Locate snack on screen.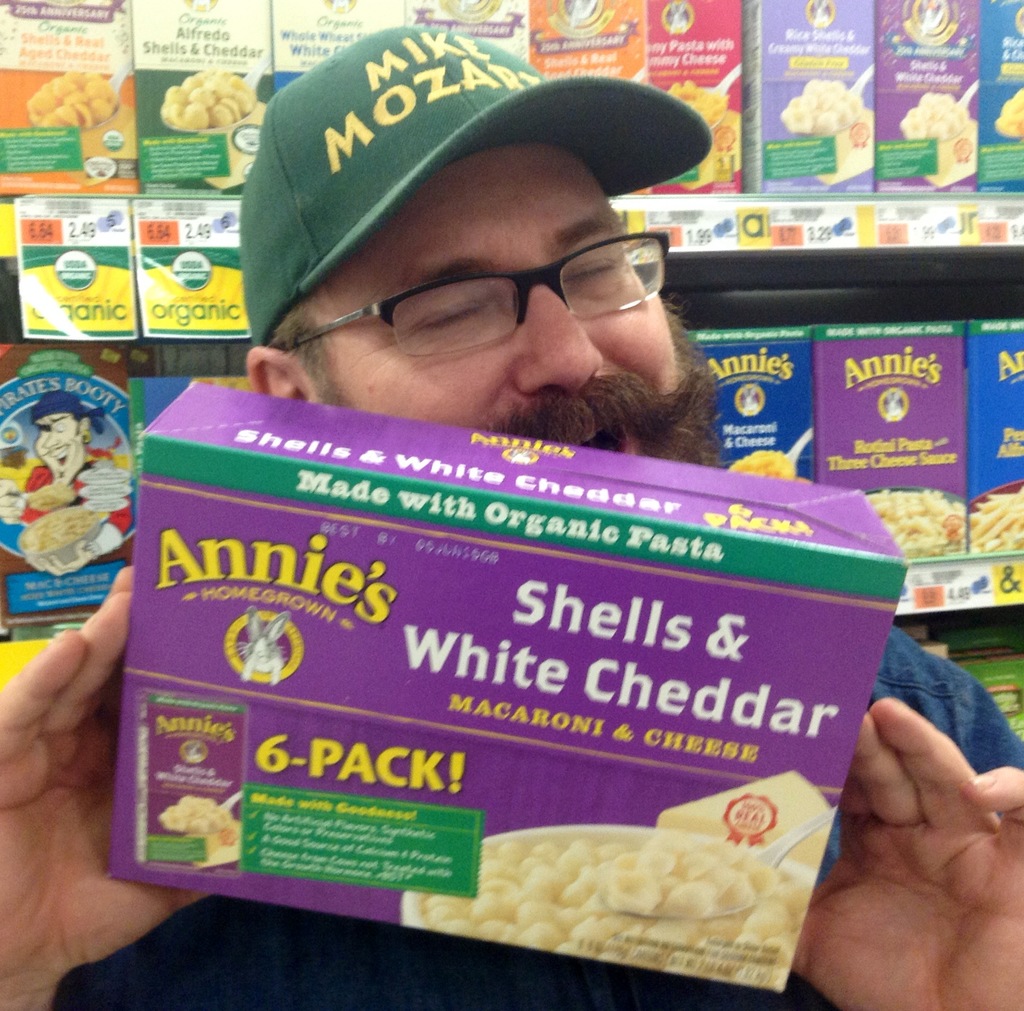
On screen at locate(791, 82, 872, 191).
